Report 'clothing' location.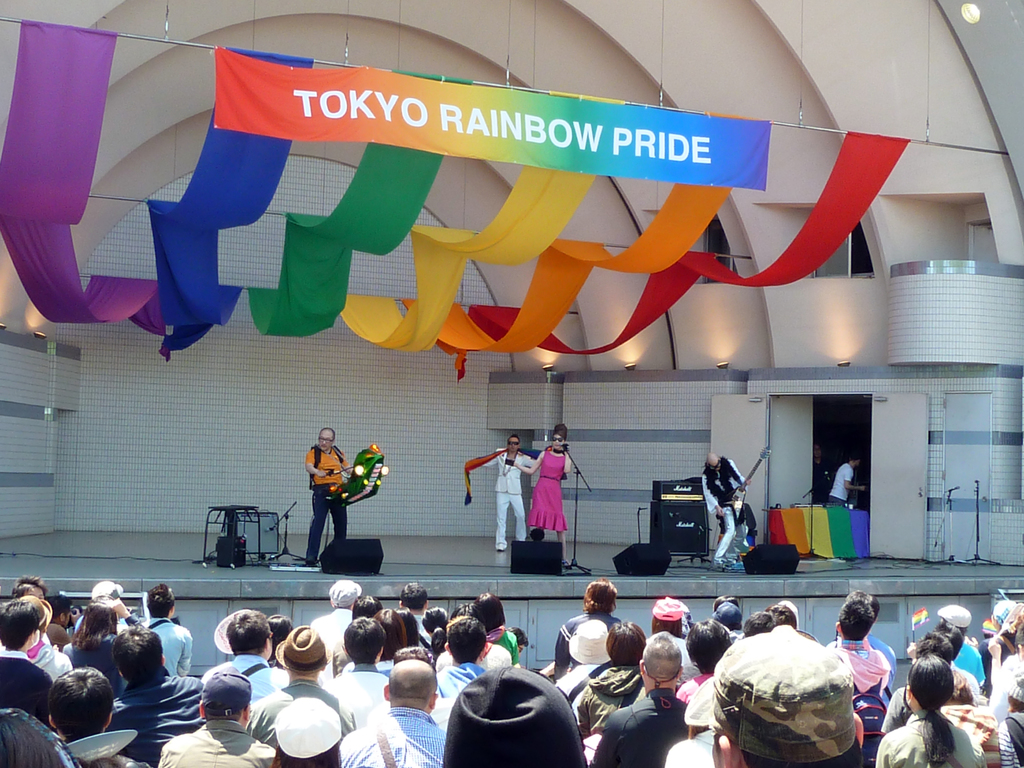
Report: x1=486, y1=444, x2=533, y2=541.
